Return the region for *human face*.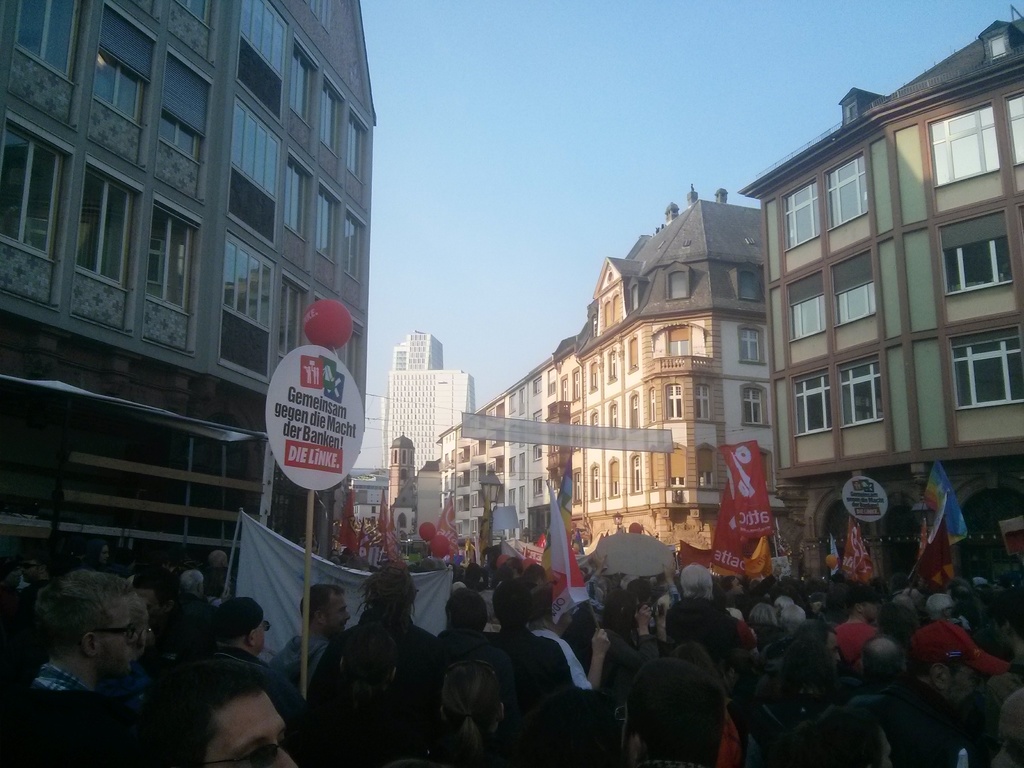
x1=327 y1=588 x2=353 y2=639.
